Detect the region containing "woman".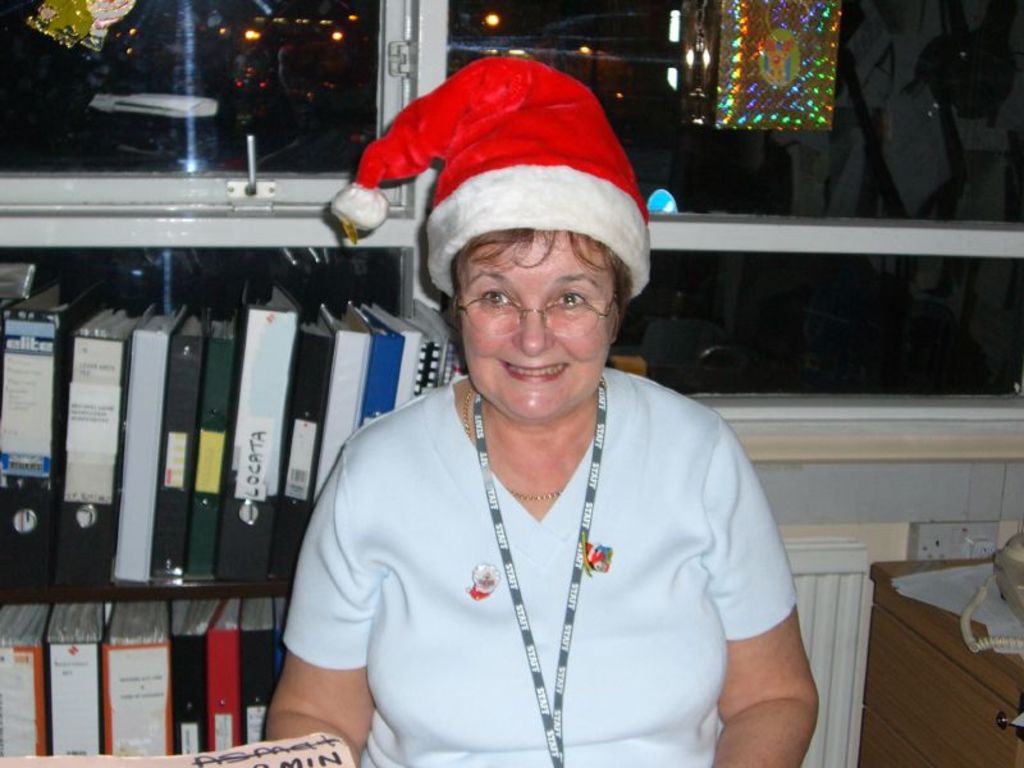
select_region(173, 113, 781, 756).
